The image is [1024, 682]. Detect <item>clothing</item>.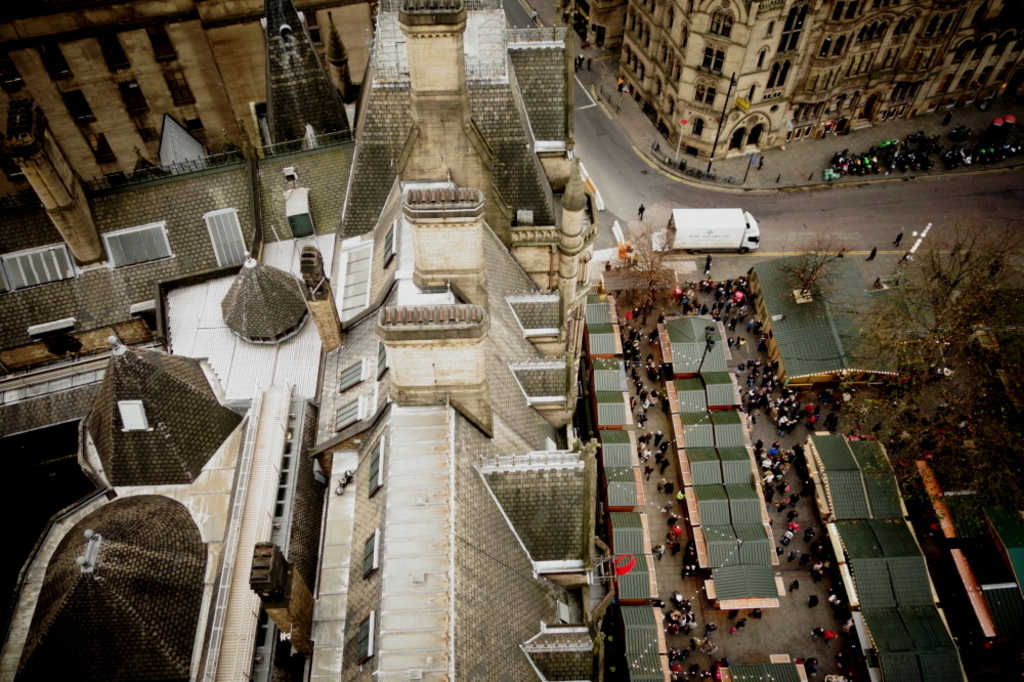
Detection: <region>639, 207, 642, 223</region>.
